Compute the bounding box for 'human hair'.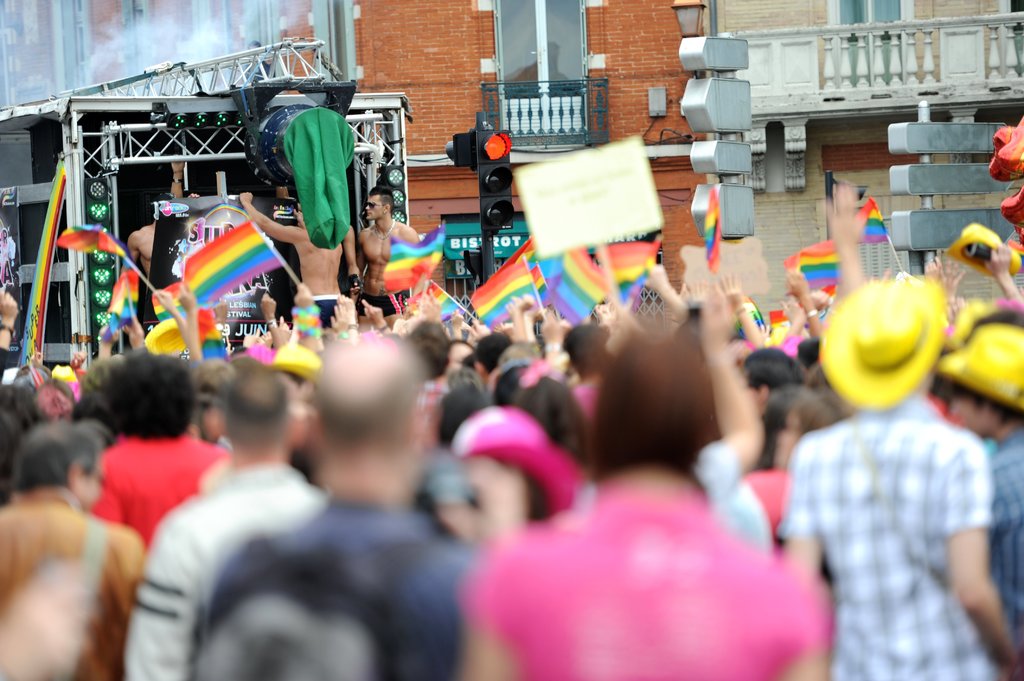
100/348/200/442.
